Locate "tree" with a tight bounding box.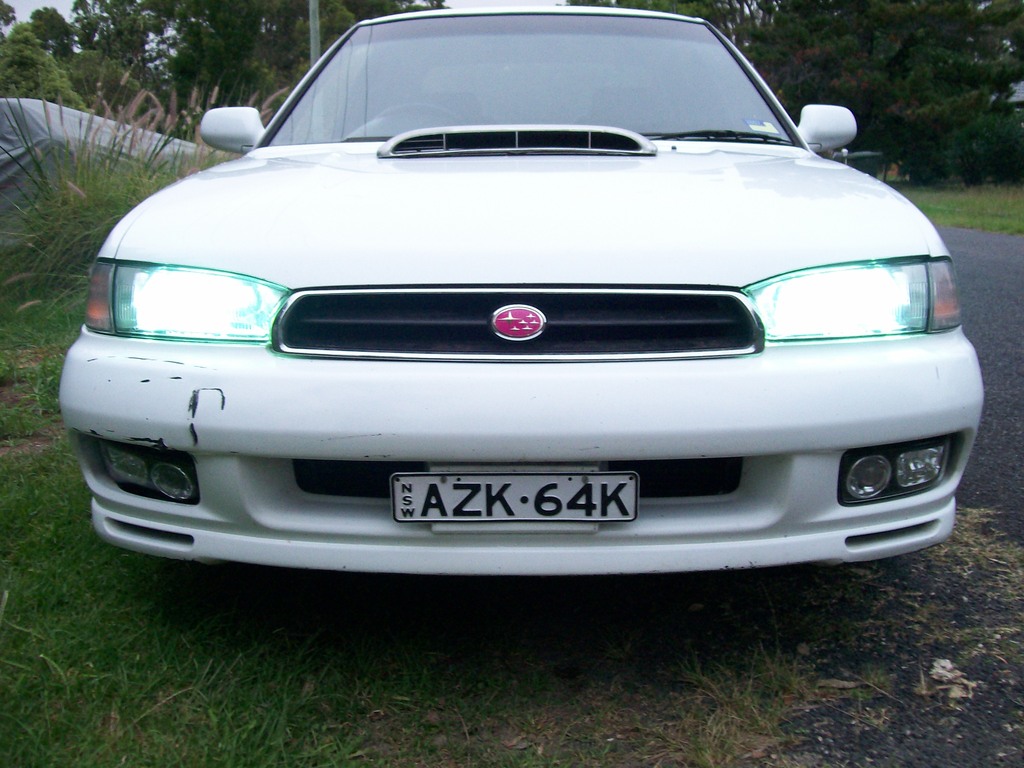
crop(899, 47, 978, 164).
